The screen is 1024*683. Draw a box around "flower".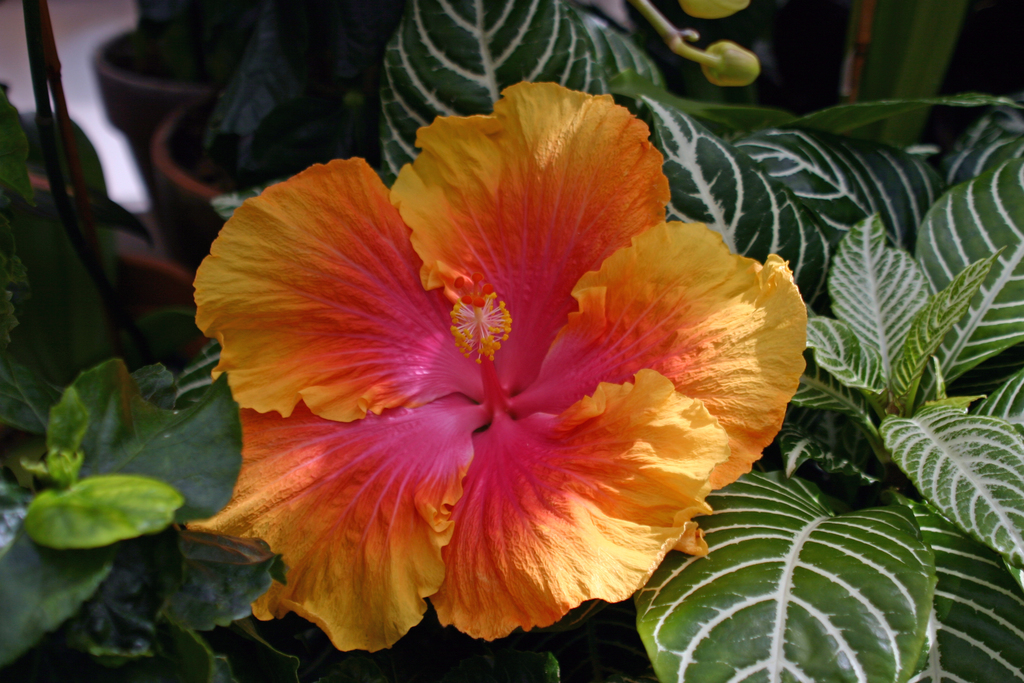
l=682, t=0, r=750, b=21.
